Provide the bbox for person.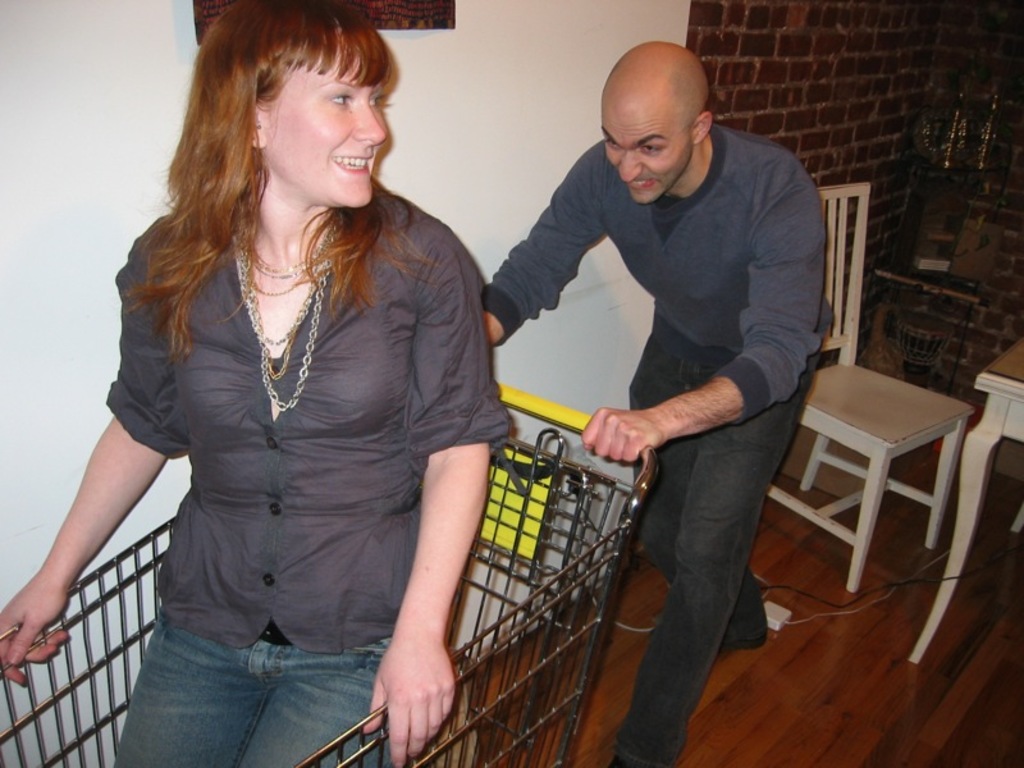
0/0/513/767.
